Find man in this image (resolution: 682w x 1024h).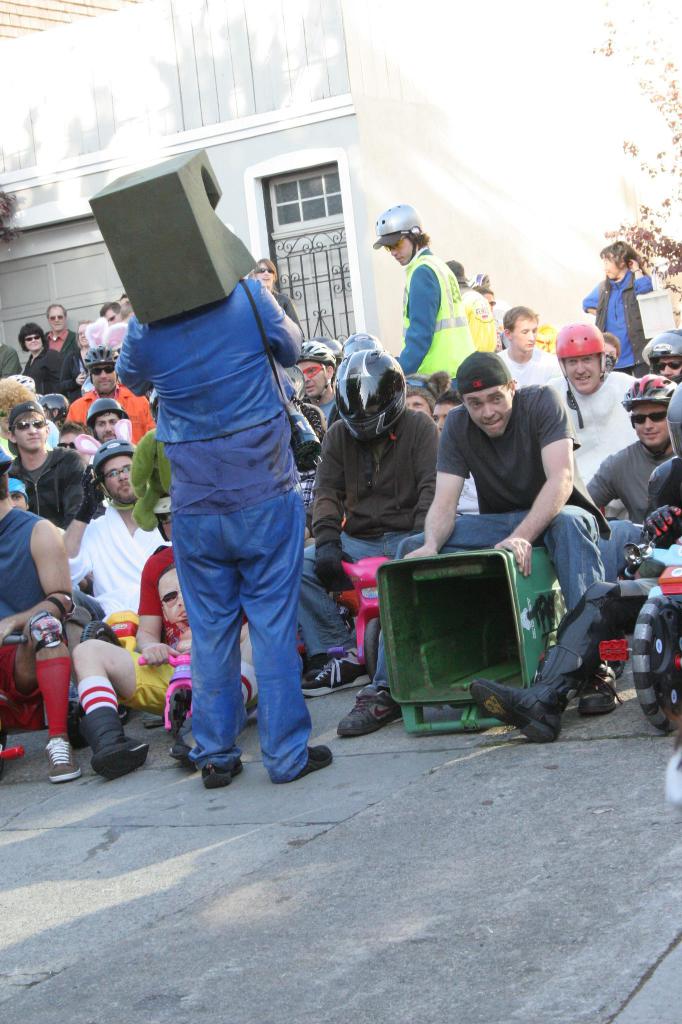
<box>583,373,680,676</box>.
